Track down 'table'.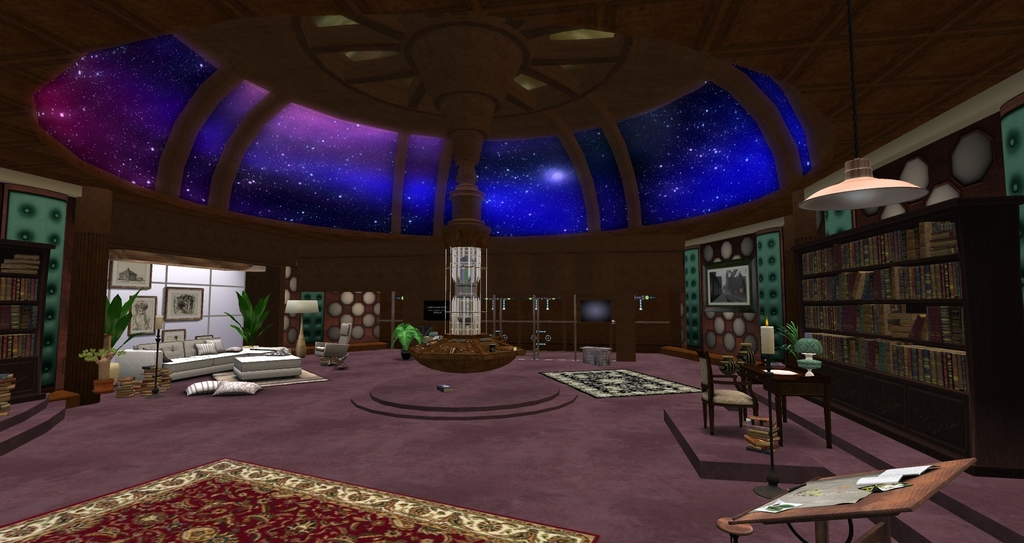
Tracked to (x1=740, y1=366, x2=836, y2=450).
